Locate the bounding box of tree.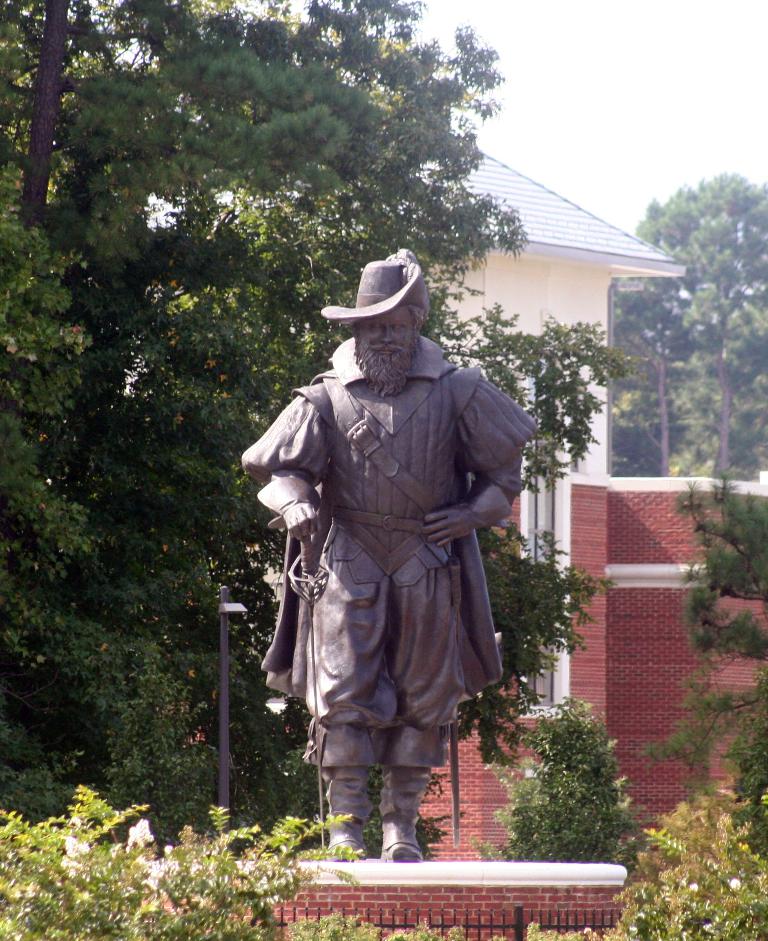
Bounding box: <region>632, 159, 767, 488</region>.
